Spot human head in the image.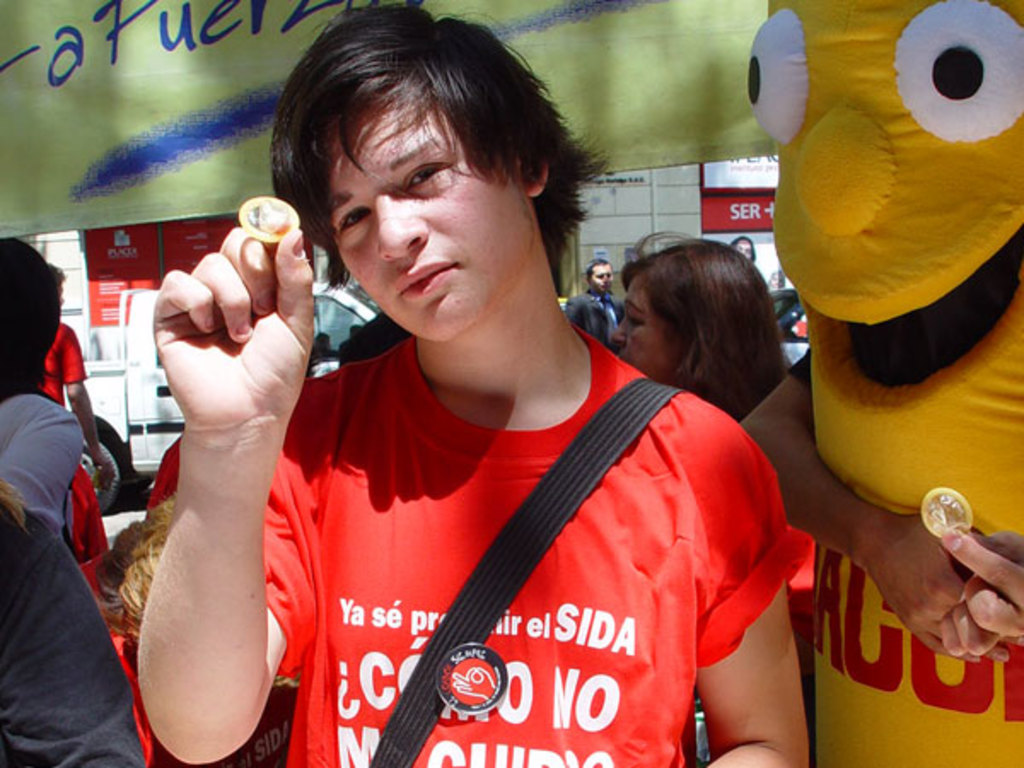
human head found at bbox(591, 259, 614, 294).
